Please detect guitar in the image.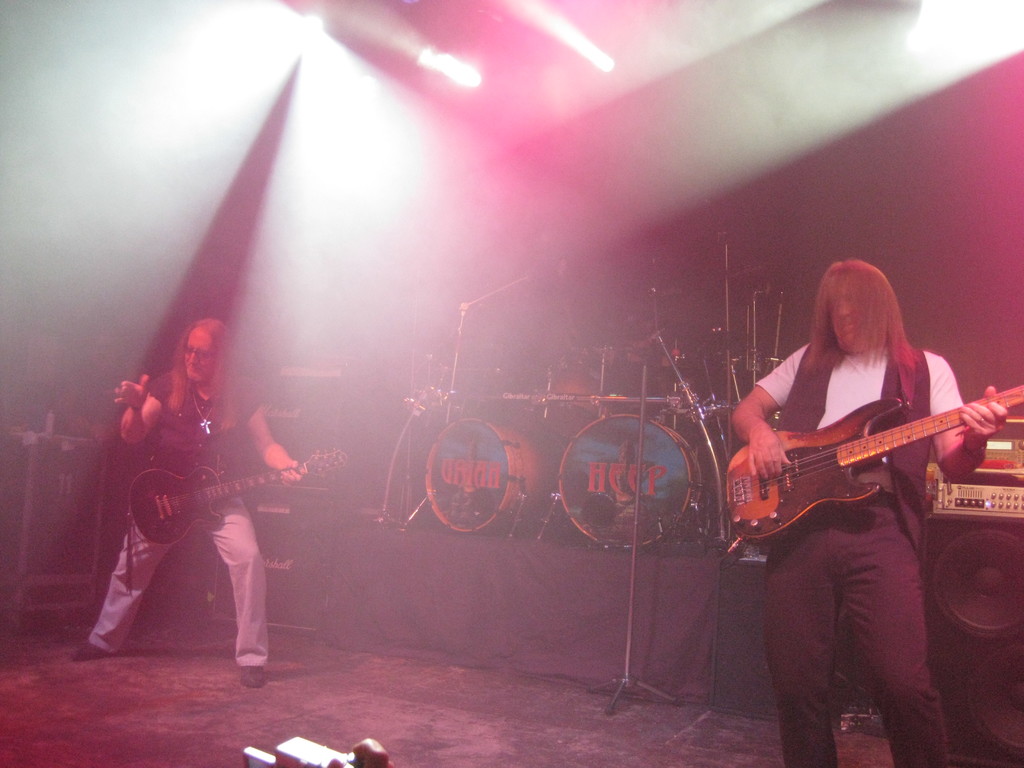
<bbox>134, 360, 348, 548</bbox>.
